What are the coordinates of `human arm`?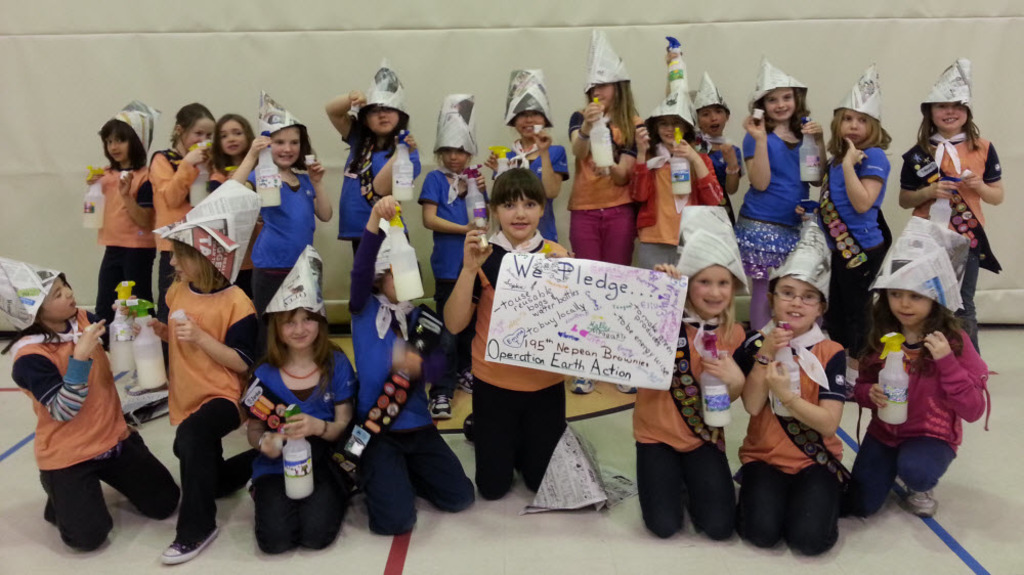
(x1=325, y1=85, x2=360, y2=144).
